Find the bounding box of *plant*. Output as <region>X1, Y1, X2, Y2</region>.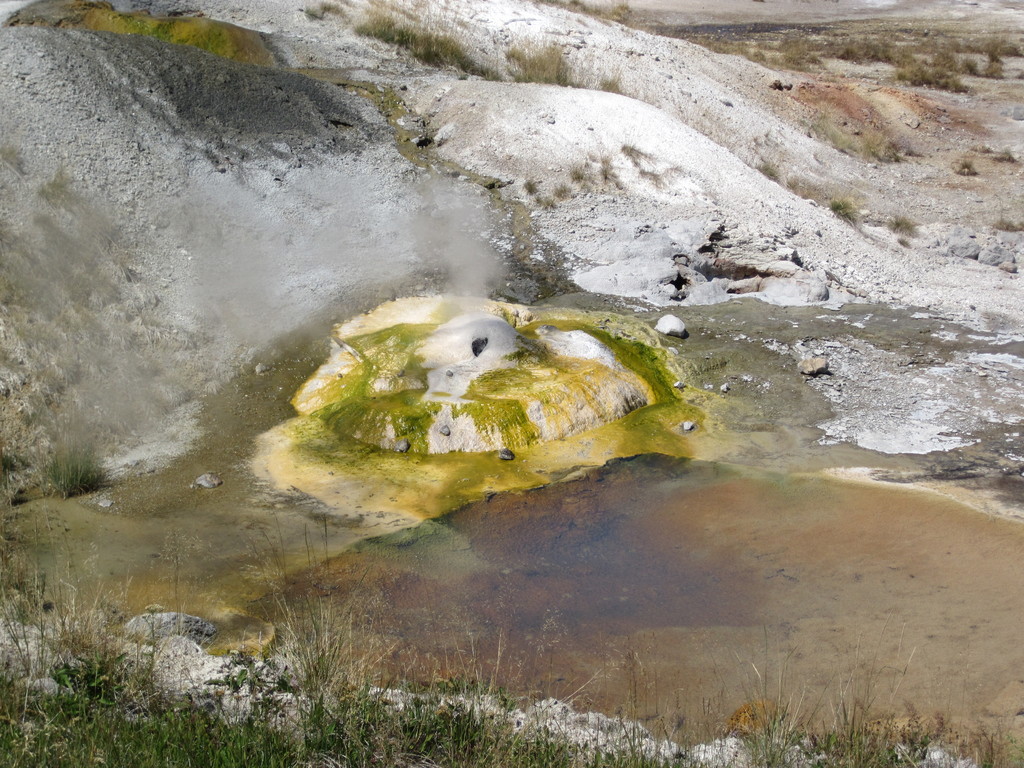
<region>46, 445, 106, 505</region>.
